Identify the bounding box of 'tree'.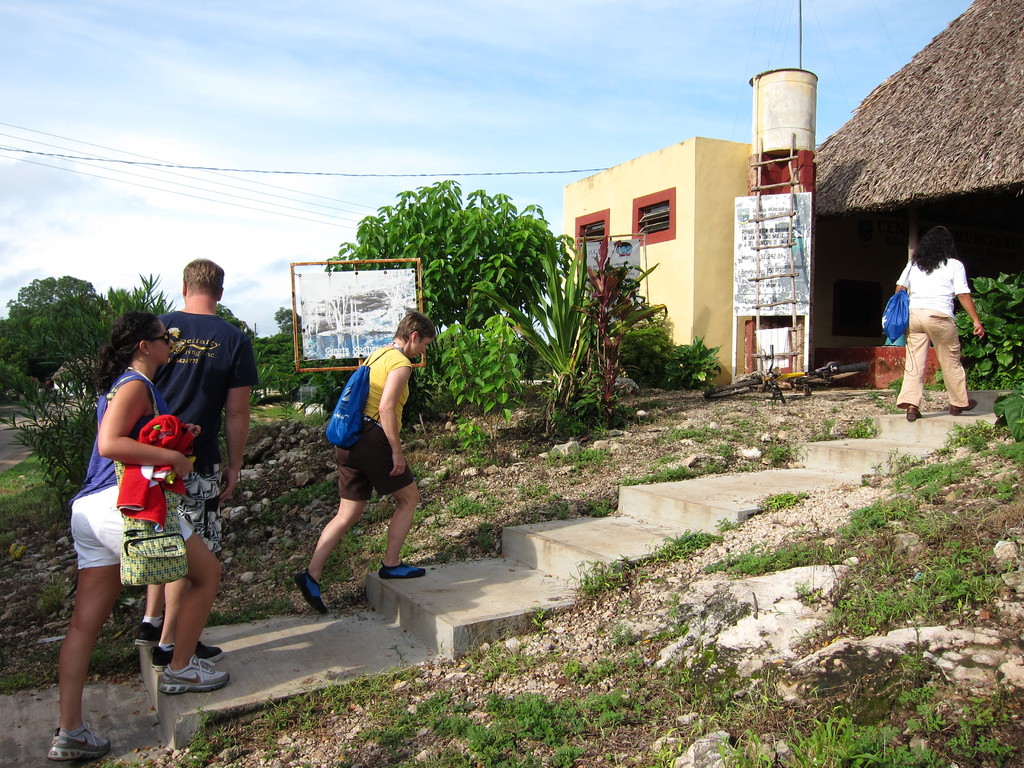
[321, 177, 578, 332].
